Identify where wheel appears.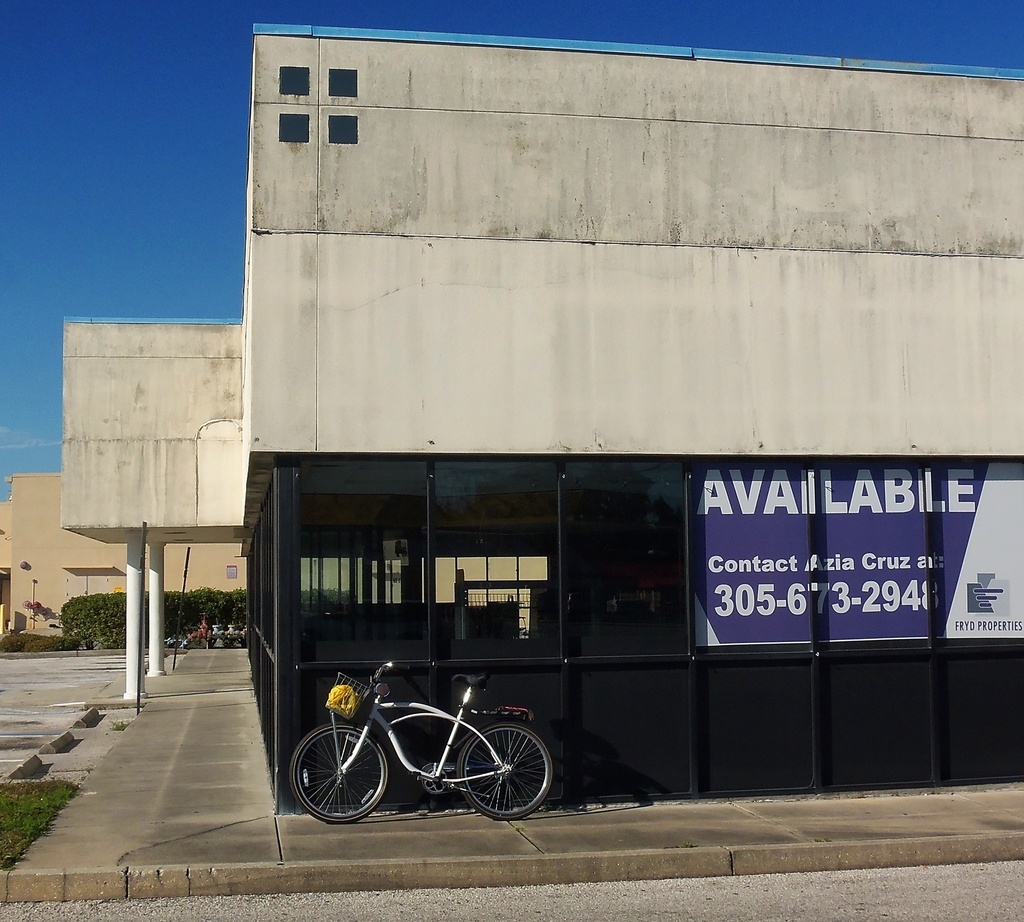
Appears at [296, 740, 381, 829].
